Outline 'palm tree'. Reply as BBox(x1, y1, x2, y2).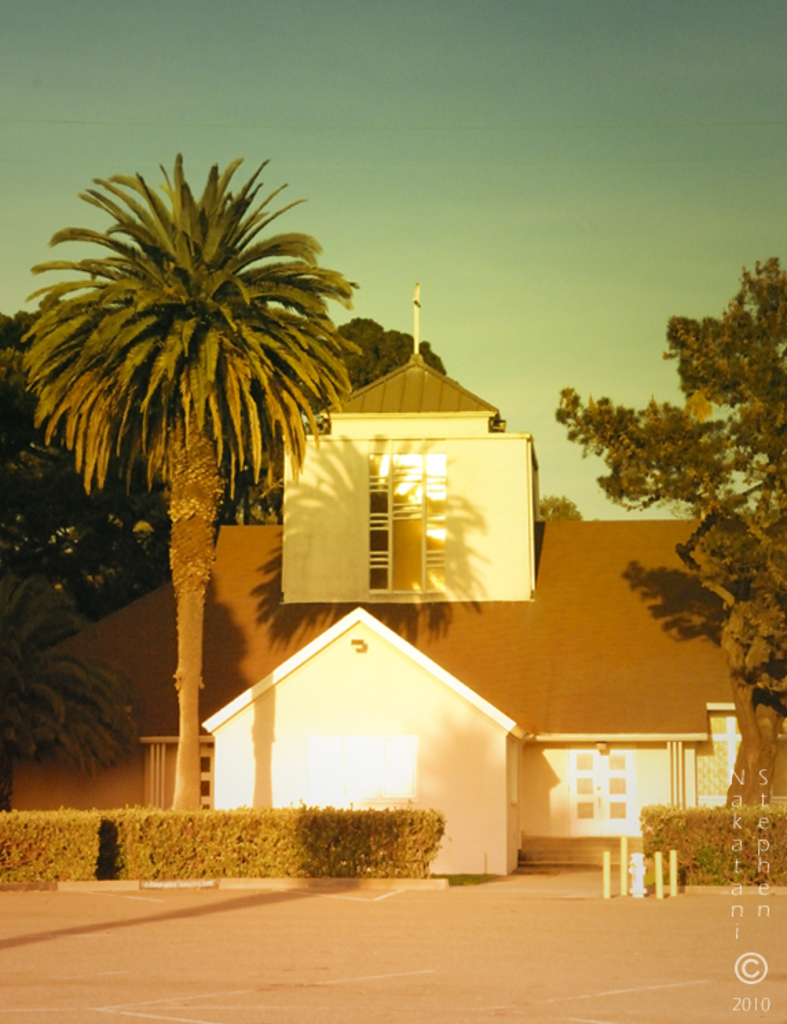
BBox(0, 306, 171, 681).
